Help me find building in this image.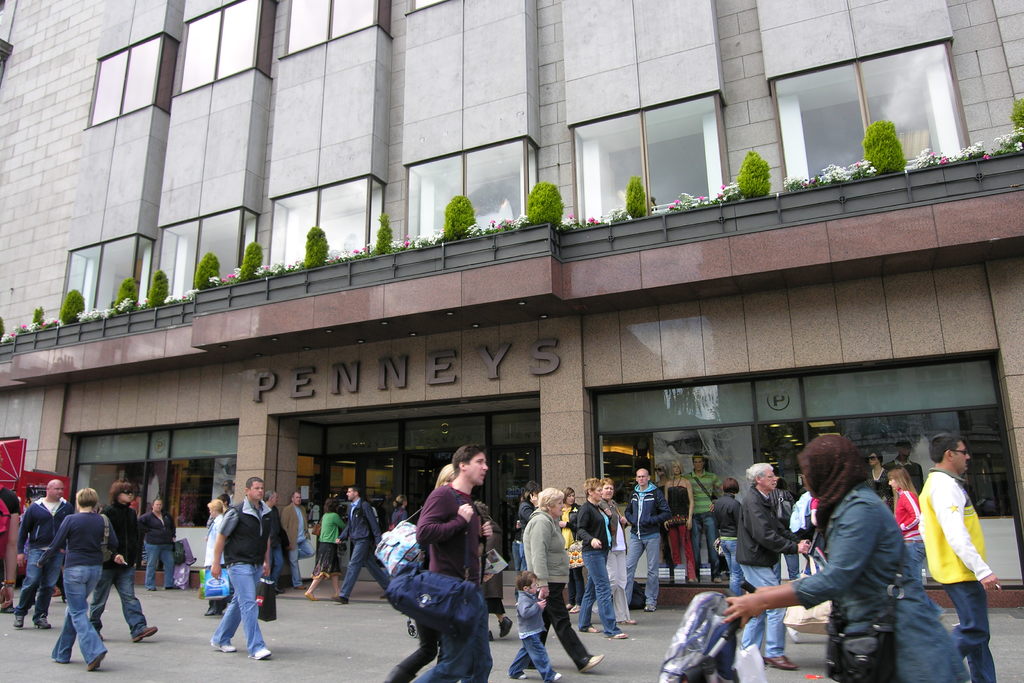
Found it: [3,0,1023,603].
